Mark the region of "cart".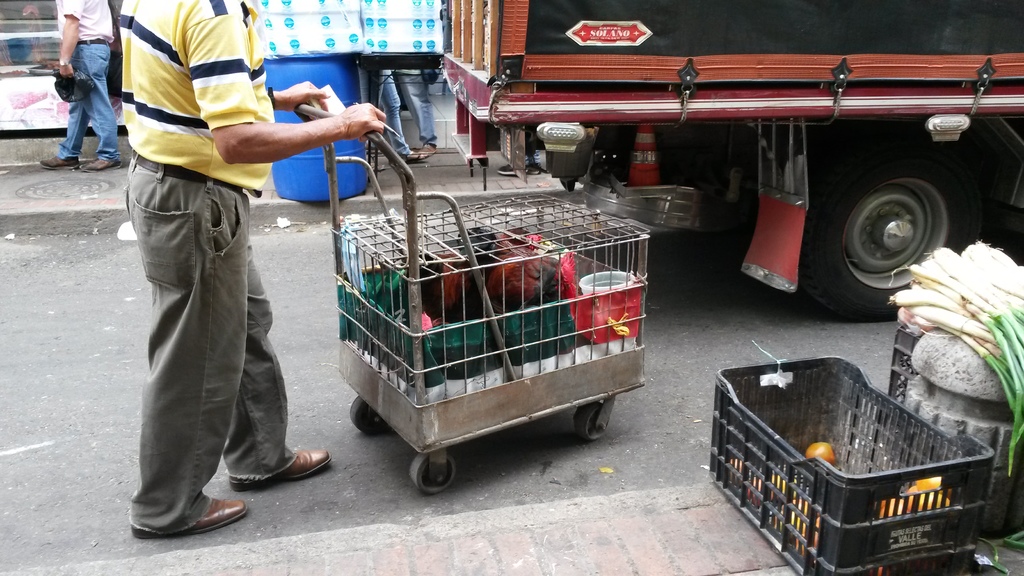
Region: 294 97 646 496.
